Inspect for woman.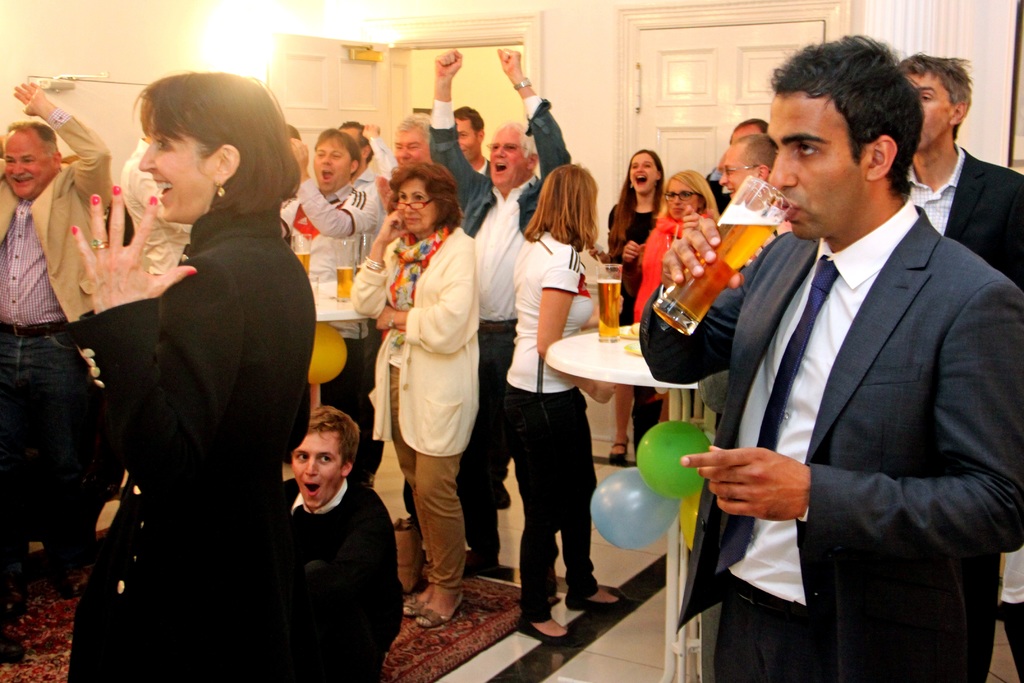
Inspection: (x1=596, y1=158, x2=666, y2=328).
